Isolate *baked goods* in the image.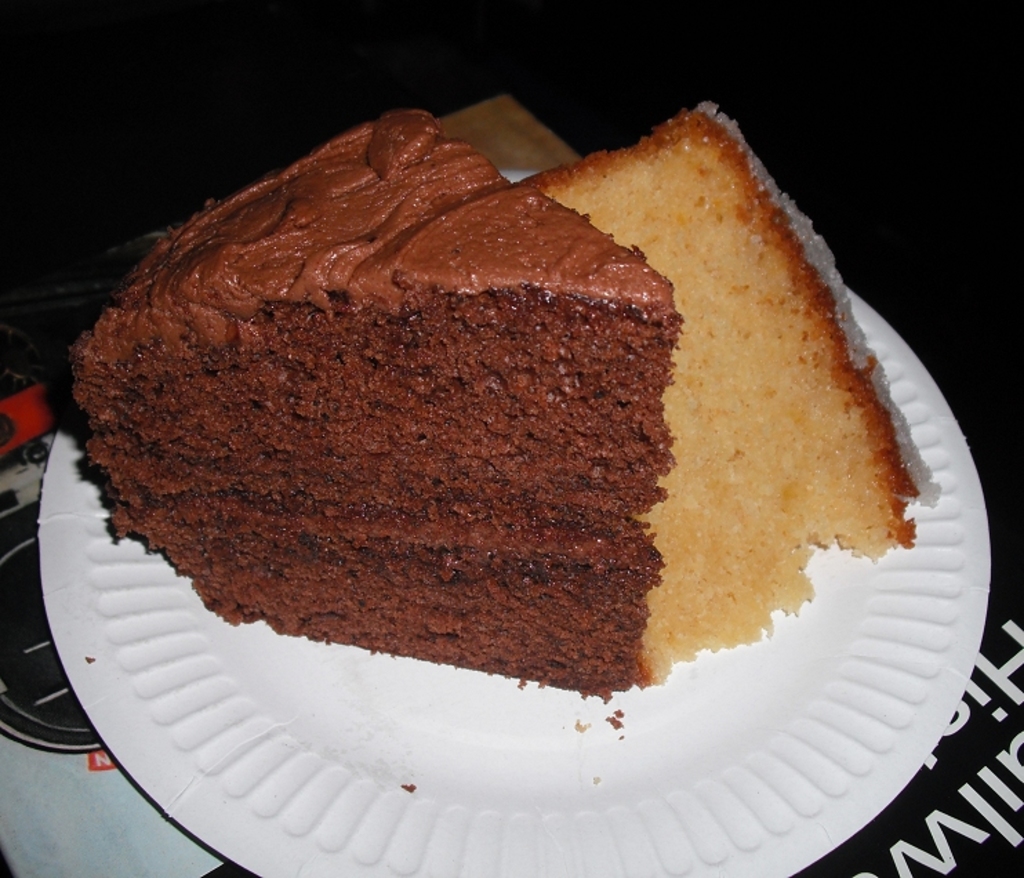
Isolated region: <box>432,88,588,167</box>.
